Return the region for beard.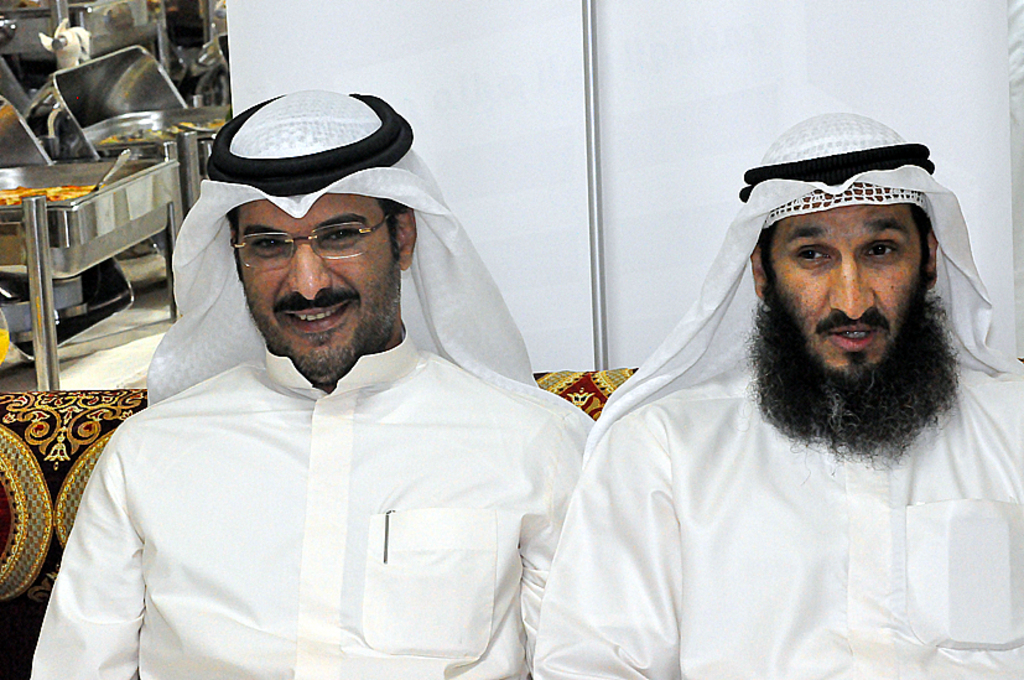
bbox=[235, 245, 404, 373].
